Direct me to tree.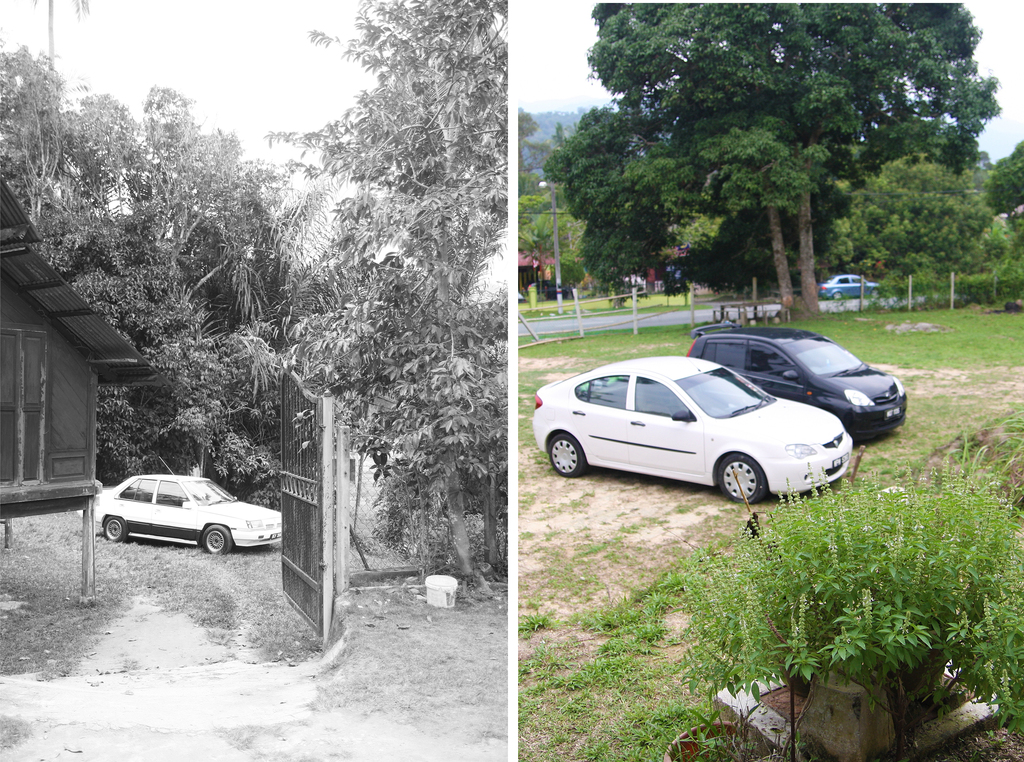
Direction: (95,85,221,258).
